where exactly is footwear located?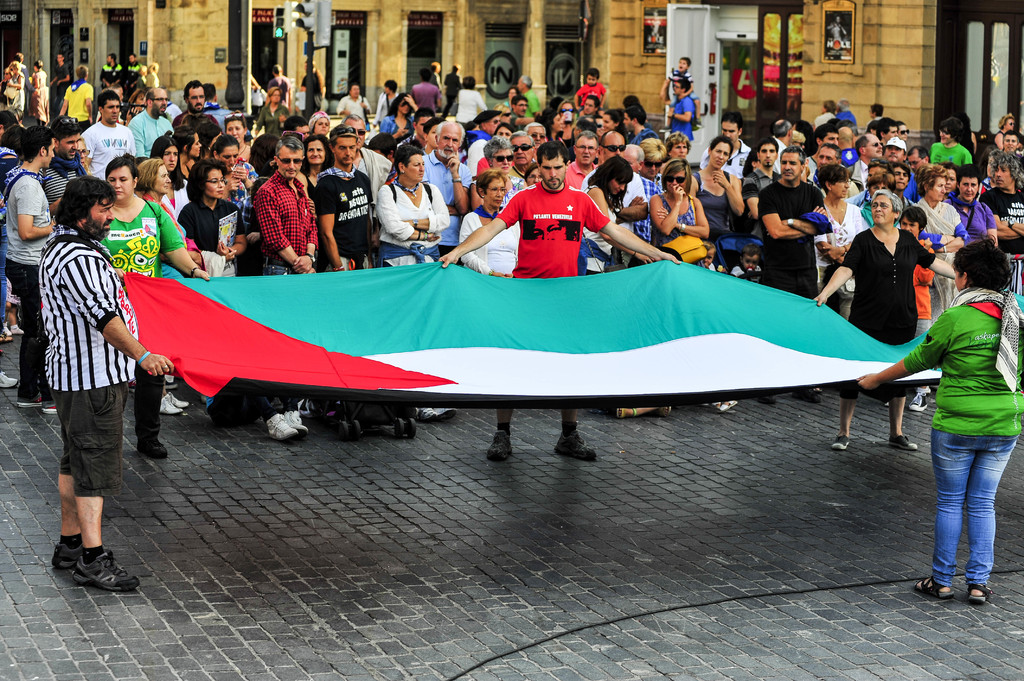
Its bounding box is crop(798, 388, 823, 405).
